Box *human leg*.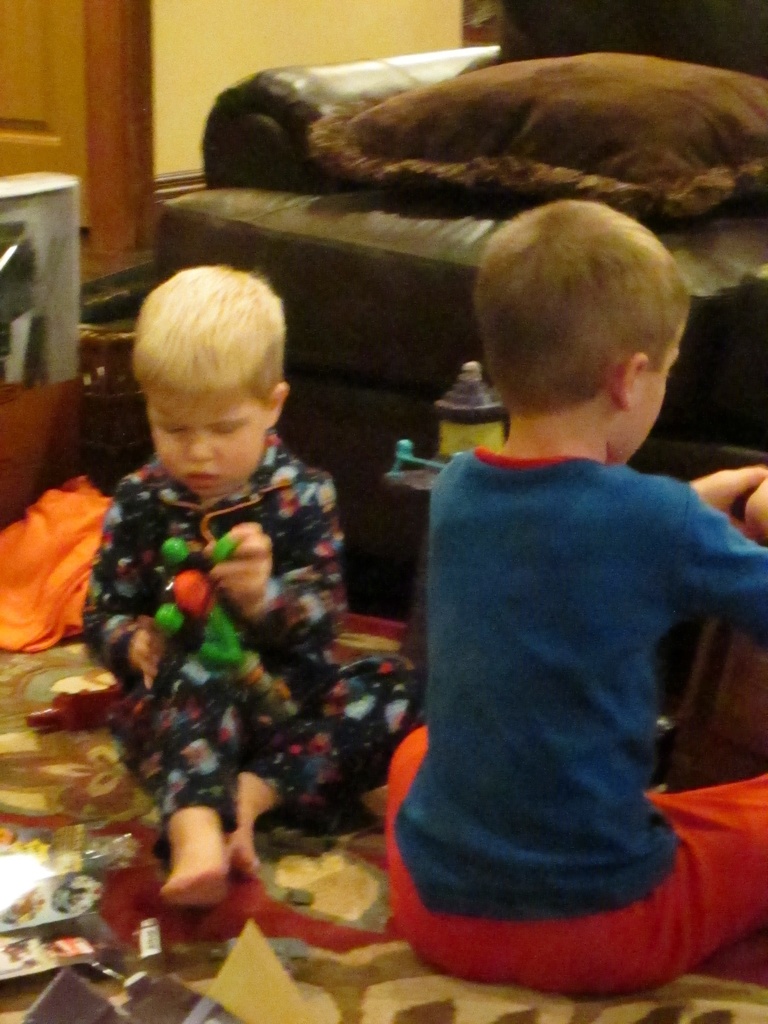
111, 671, 238, 907.
